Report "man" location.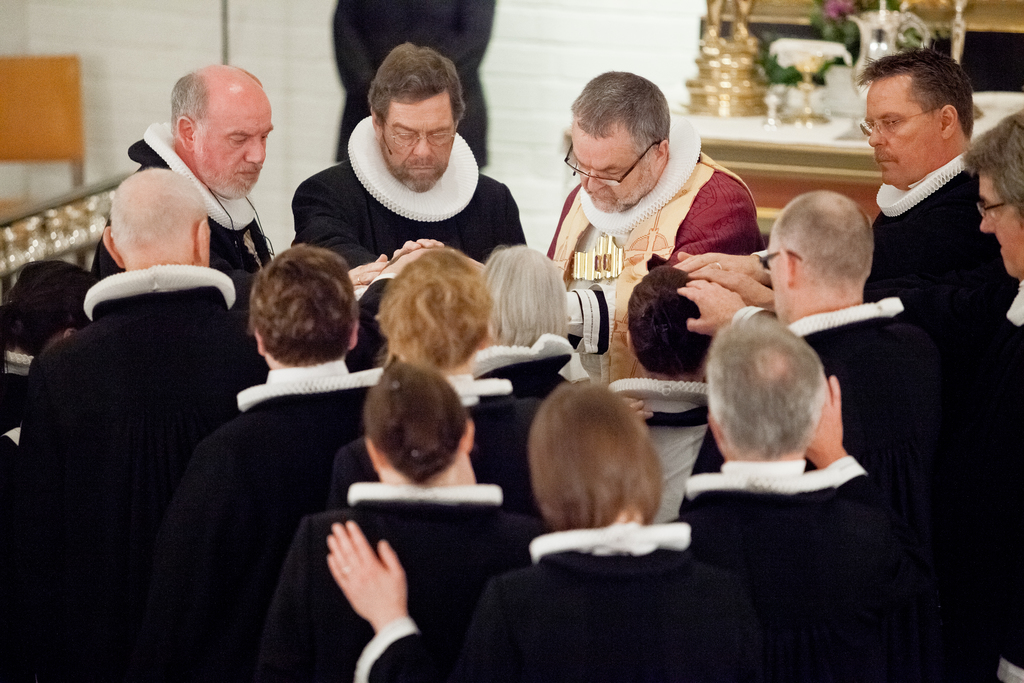
Report: (x1=283, y1=44, x2=527, y2=287).
